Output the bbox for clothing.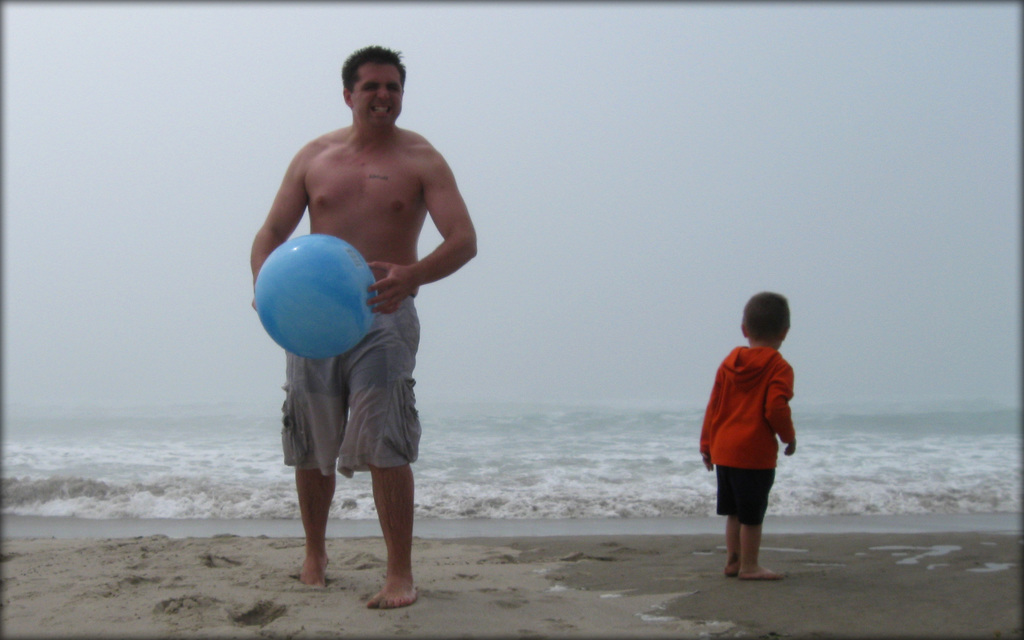
{"left": 279, "top": 293, "right": 424, "bottom": 478}.
